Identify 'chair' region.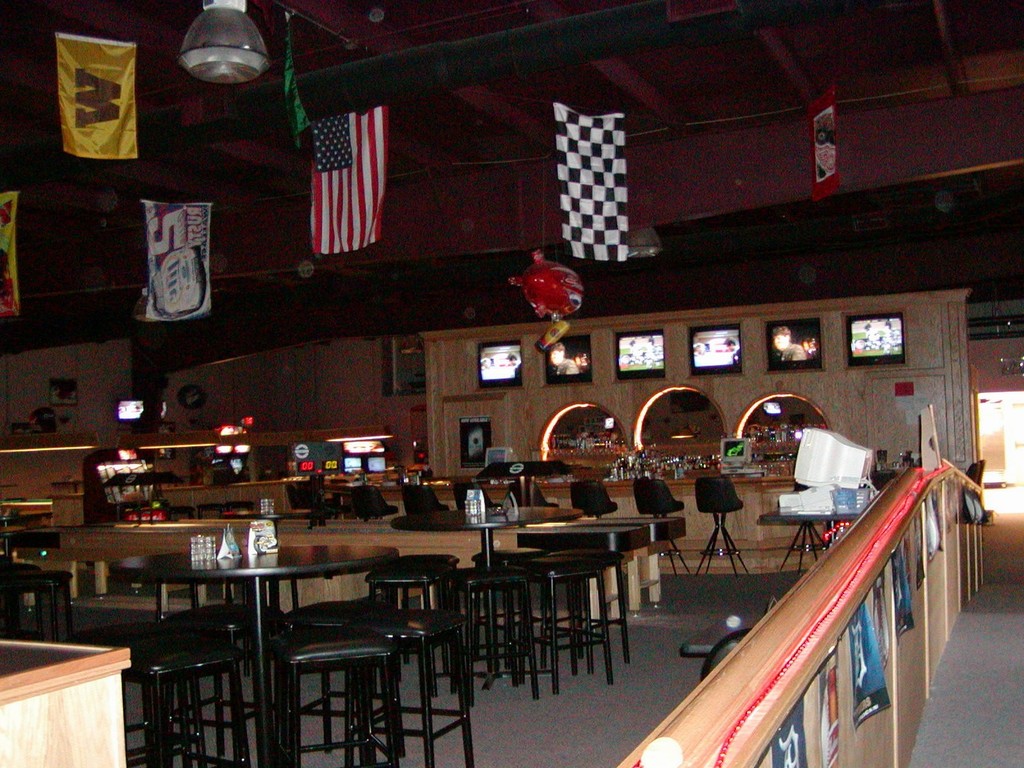
Region: <bbox>633, 477, 692, 573</bbox>.
